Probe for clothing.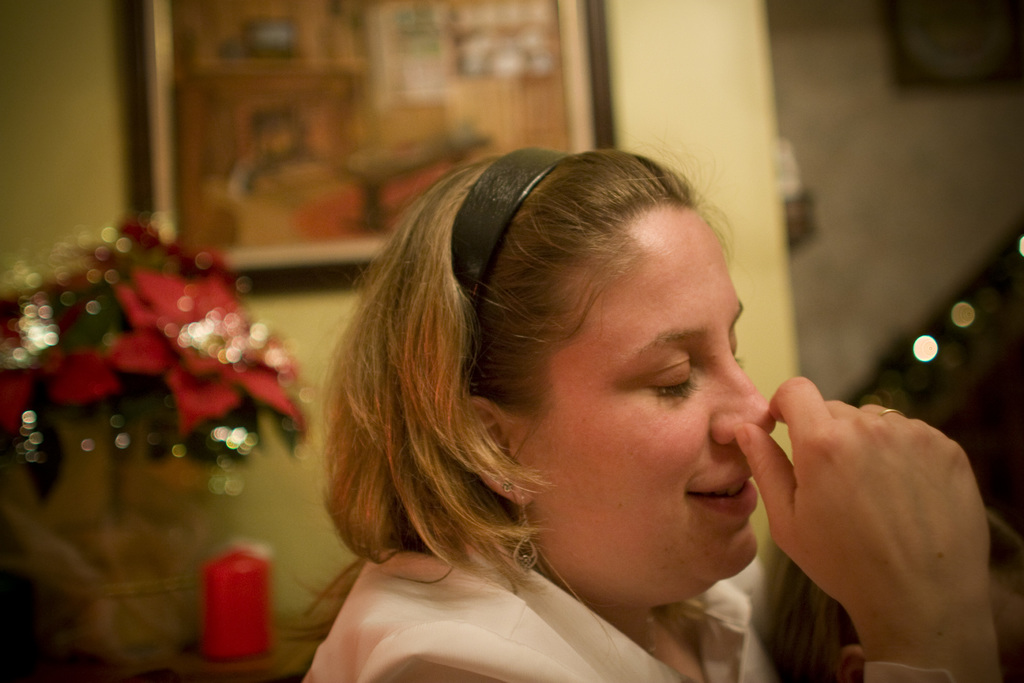
Probe result: <bbox>274, 438, 833, 667</bbox>.
